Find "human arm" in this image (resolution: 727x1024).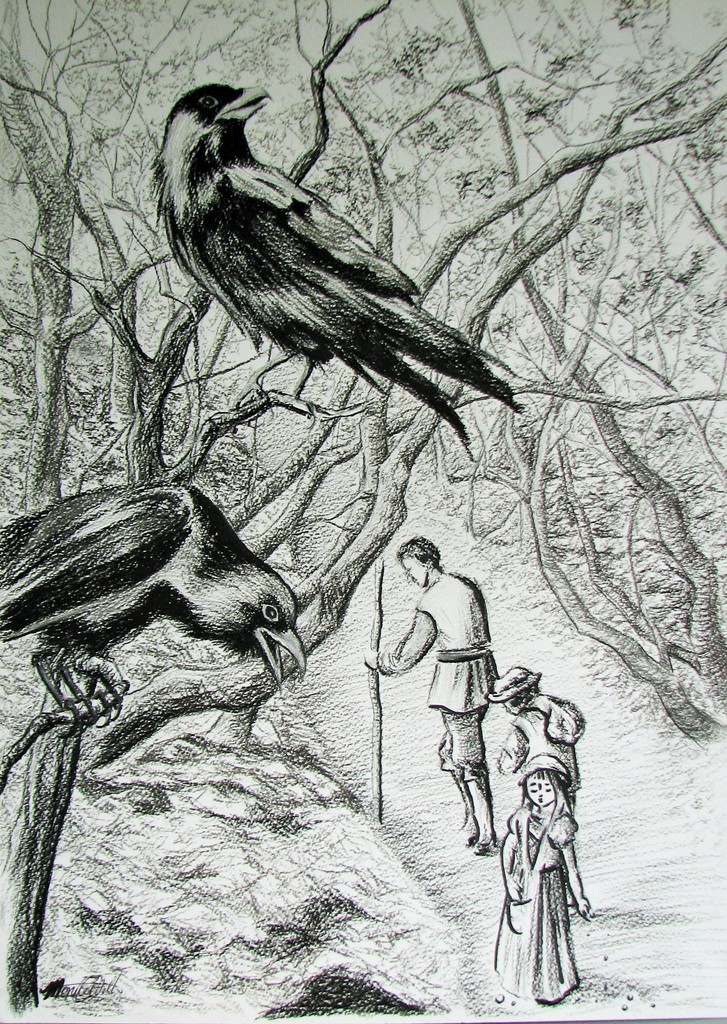
<region>498, 724, 531, 772</region>.
